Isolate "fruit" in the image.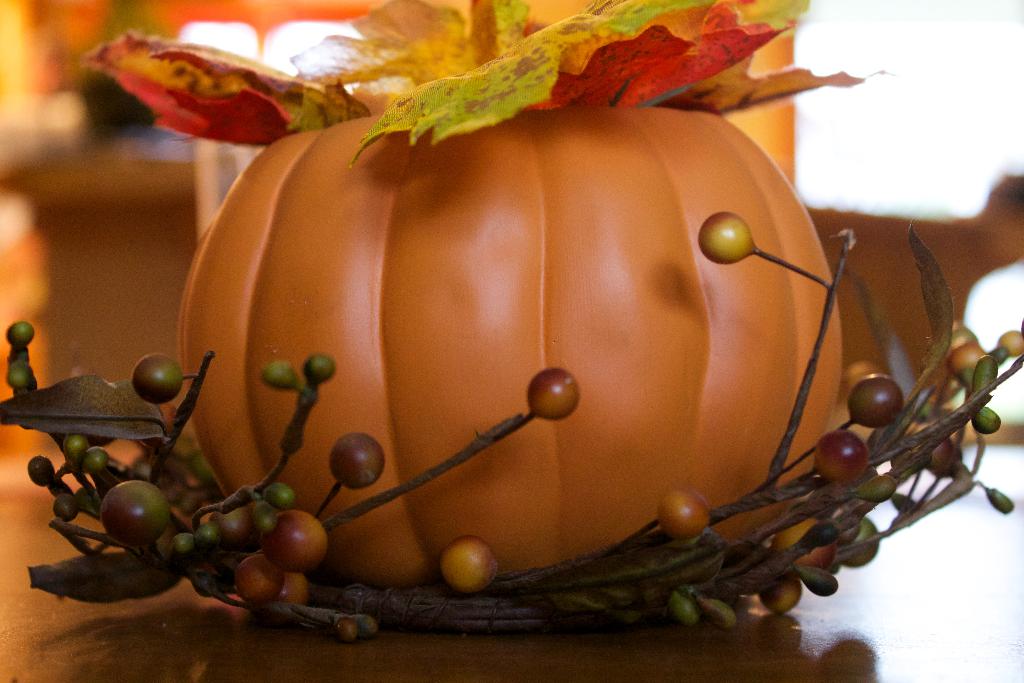
Isolated region: 950 313 1023 412.
